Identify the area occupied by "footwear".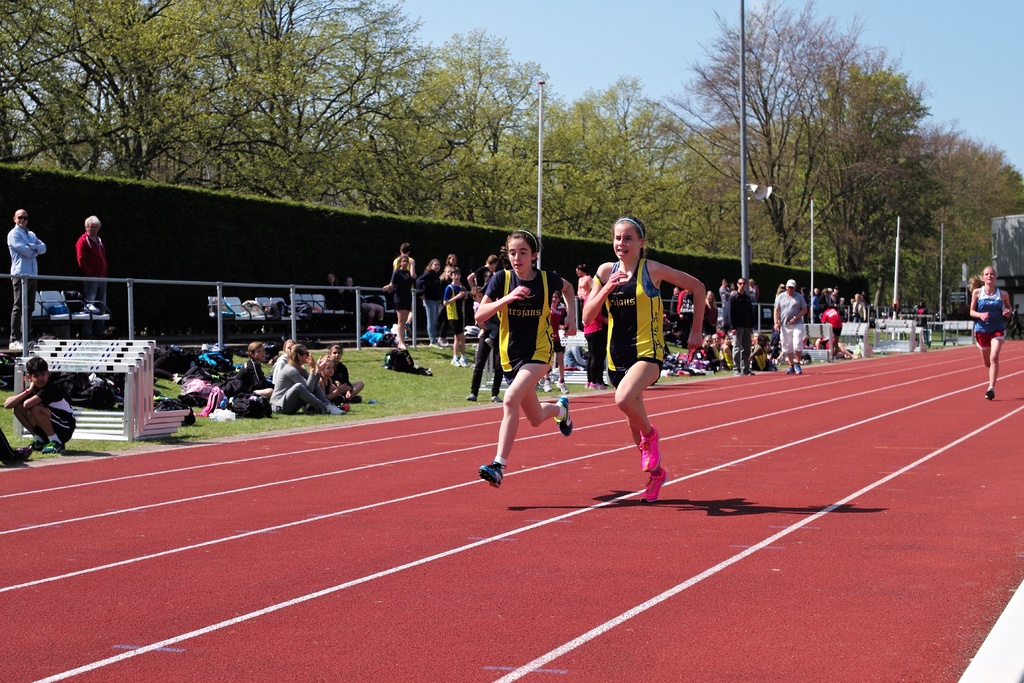
Area: bbox=(467, 391, 479, 402).
